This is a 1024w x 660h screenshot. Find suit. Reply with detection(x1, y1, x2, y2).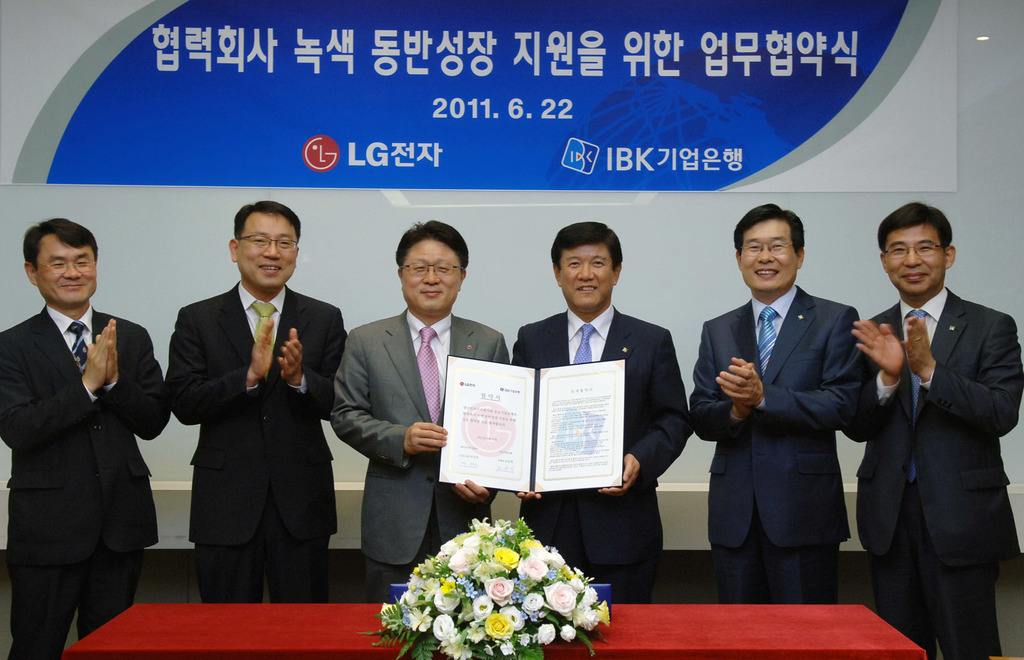
detection(329, 309, 508, 604).
